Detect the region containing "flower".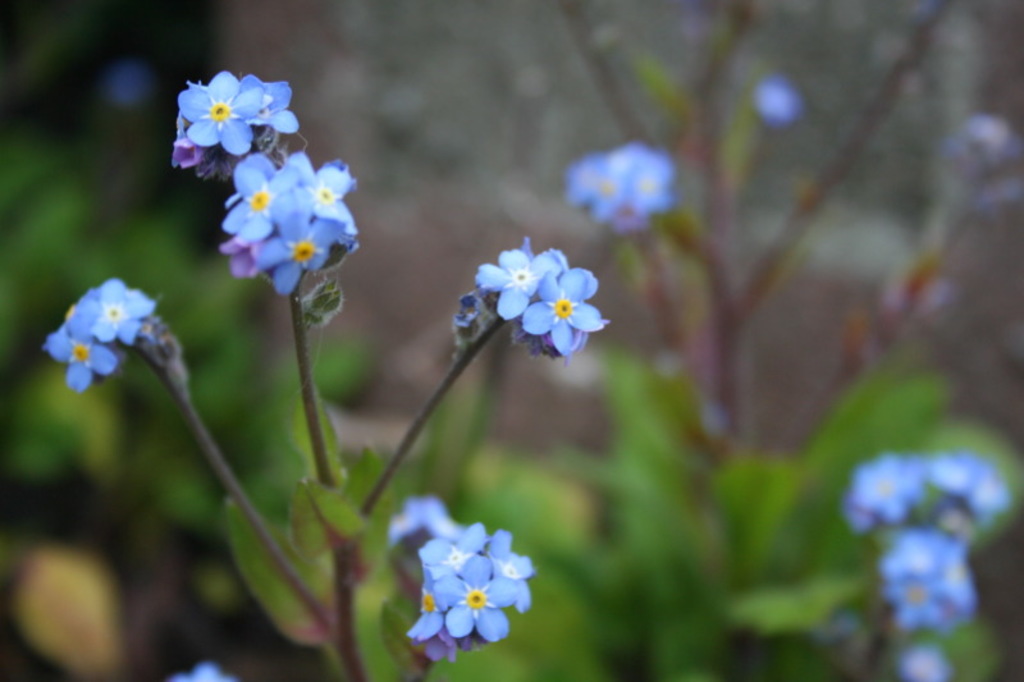
detection(526, 266, 602, 361).
